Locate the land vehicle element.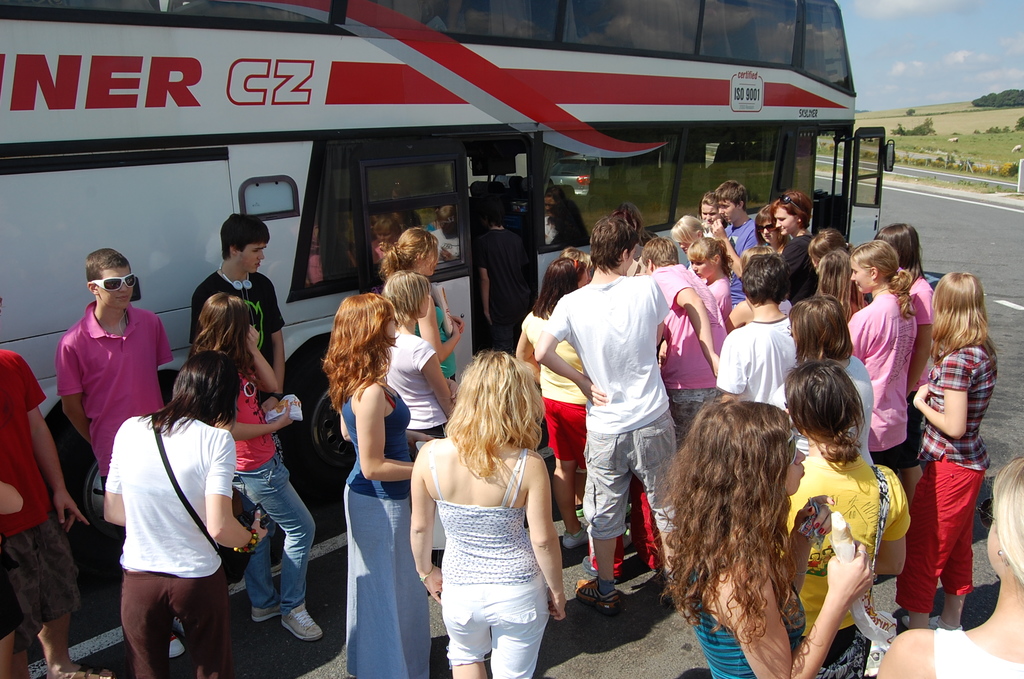
Element bbox: (0, 0, 893, 578).
